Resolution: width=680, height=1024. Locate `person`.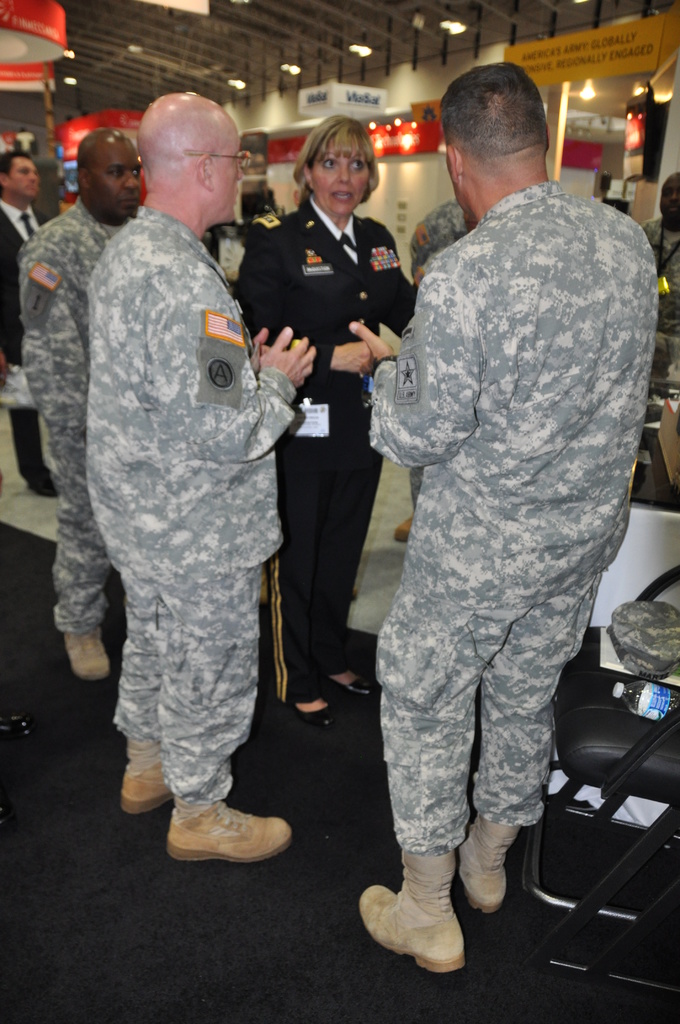
(left=88, top=84, right=317, bottom=868).
